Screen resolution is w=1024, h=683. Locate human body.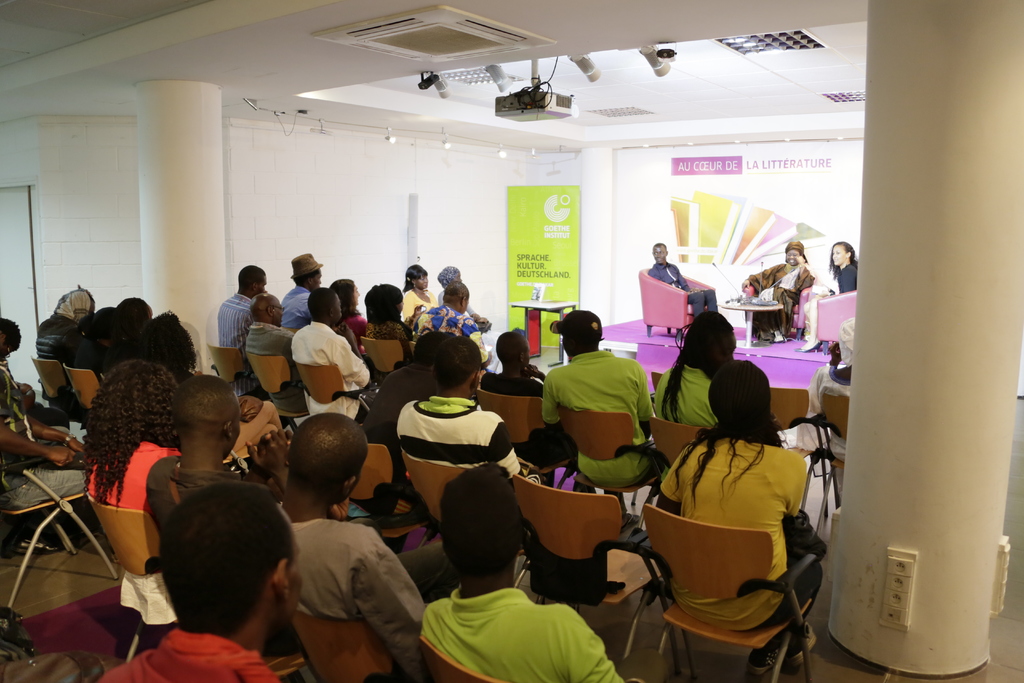
[406, 476, 621, 682].
